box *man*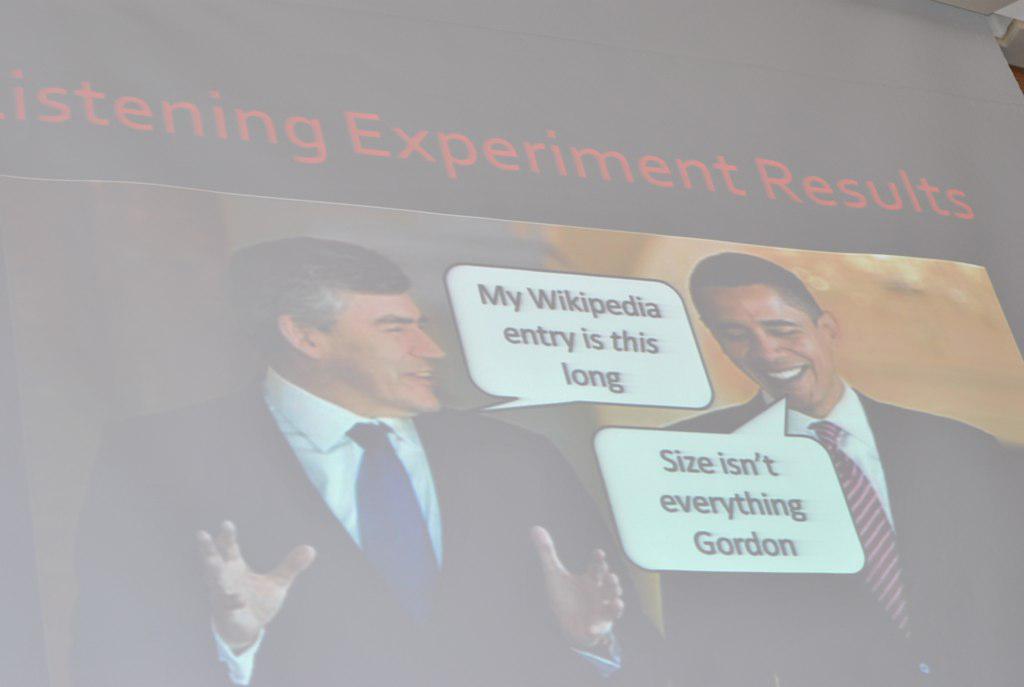
598:268:948:641
